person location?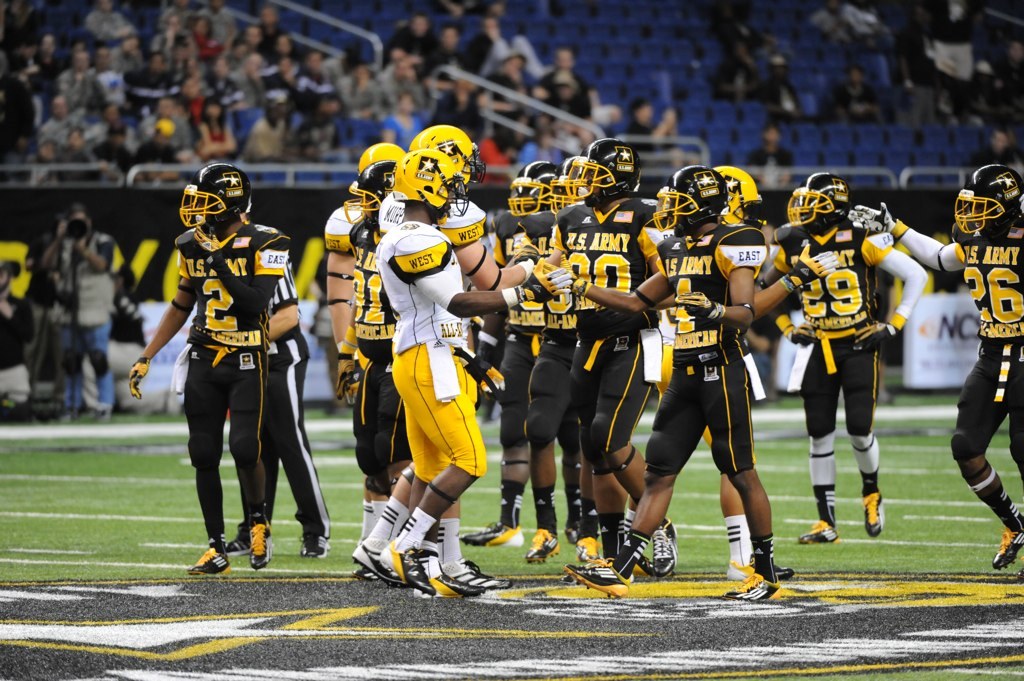
rect(148, 15, 184, 71)
